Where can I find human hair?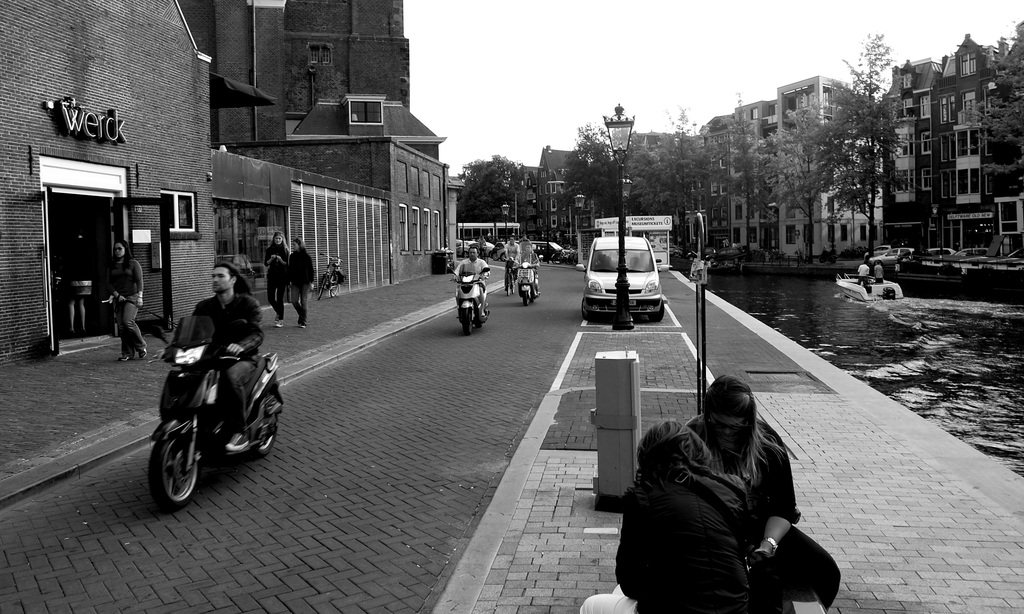
You can find it at BBox(705, 376, 785, 474).
